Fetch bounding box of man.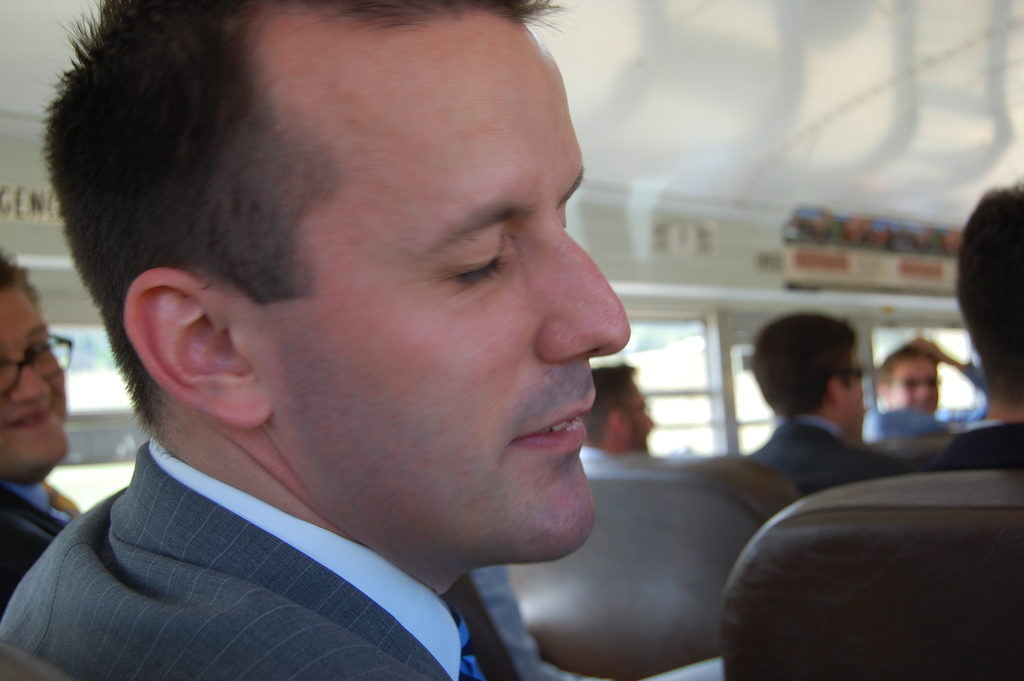
Bbox: Rect(570, 366, 700, 458).
